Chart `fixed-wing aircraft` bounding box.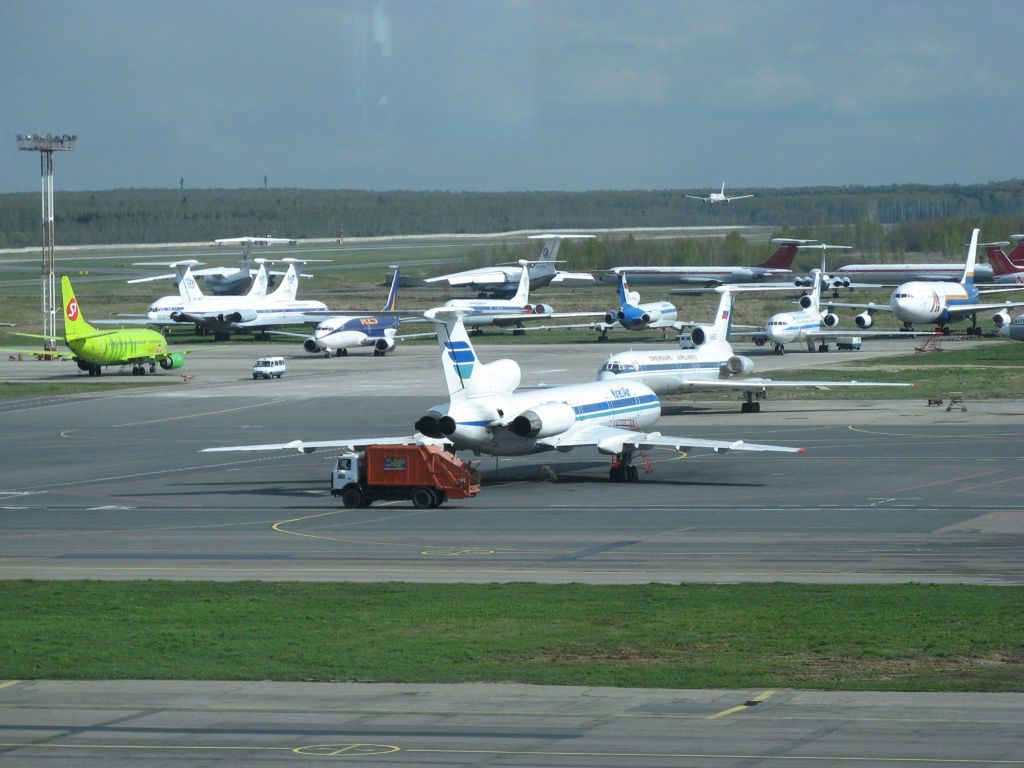
Charted: select_region(788, 227, 1023, 342).
